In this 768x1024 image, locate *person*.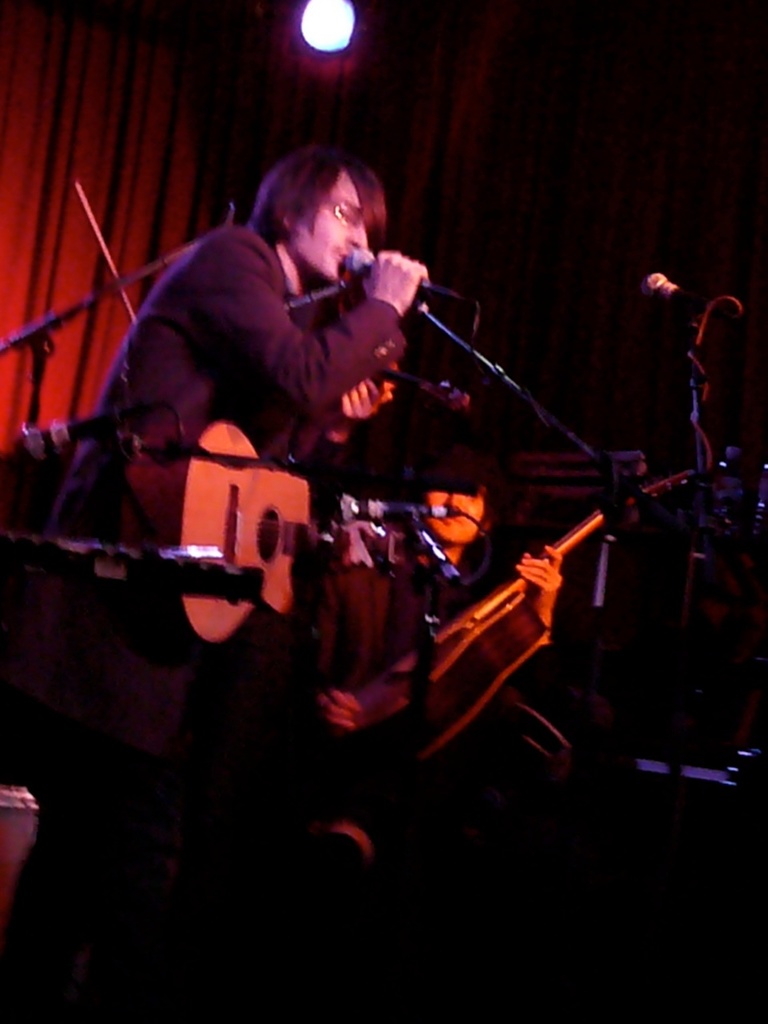
Bounding box: 310:438:586:768.
